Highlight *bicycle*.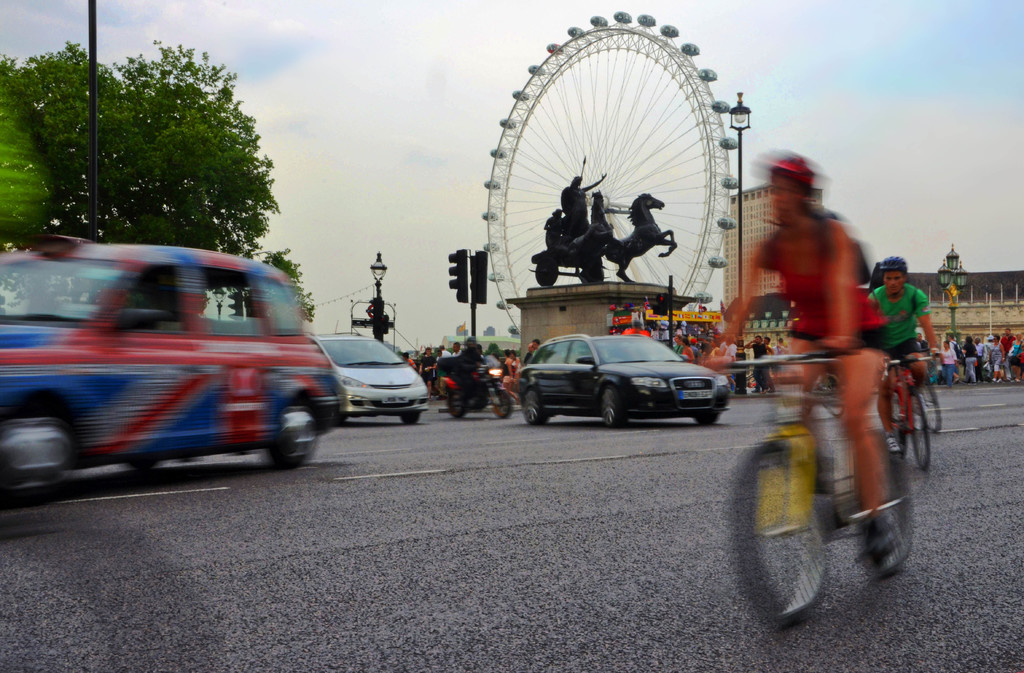
Highlighted region: bbox(882, 350, 937, 471).
